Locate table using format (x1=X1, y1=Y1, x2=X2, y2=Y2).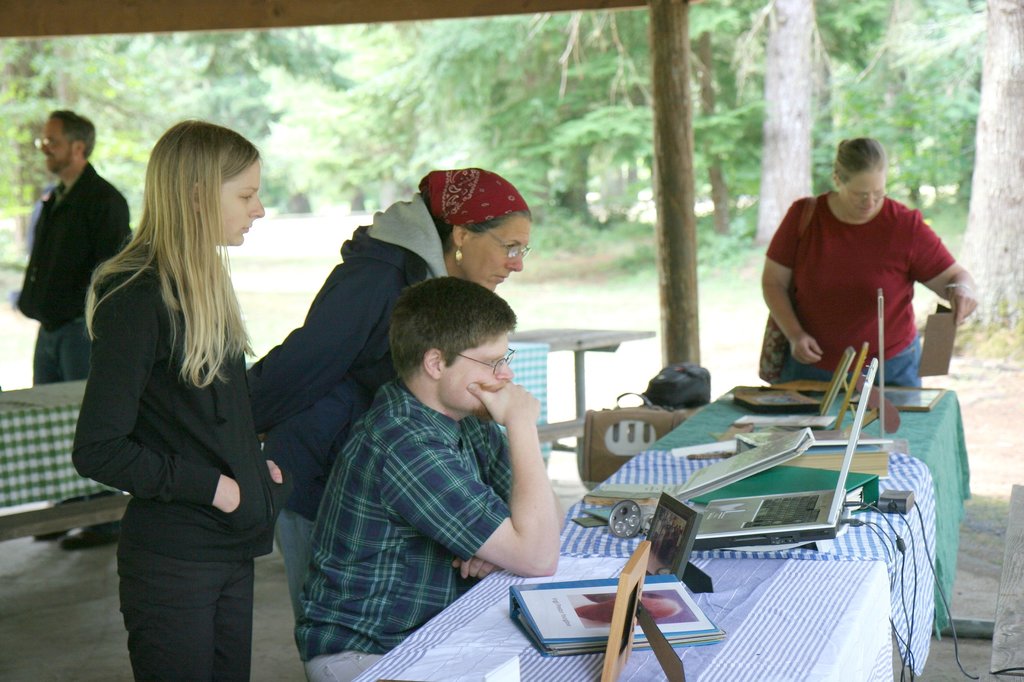
(x1=359, y1=567, x2=893, y2=681).
